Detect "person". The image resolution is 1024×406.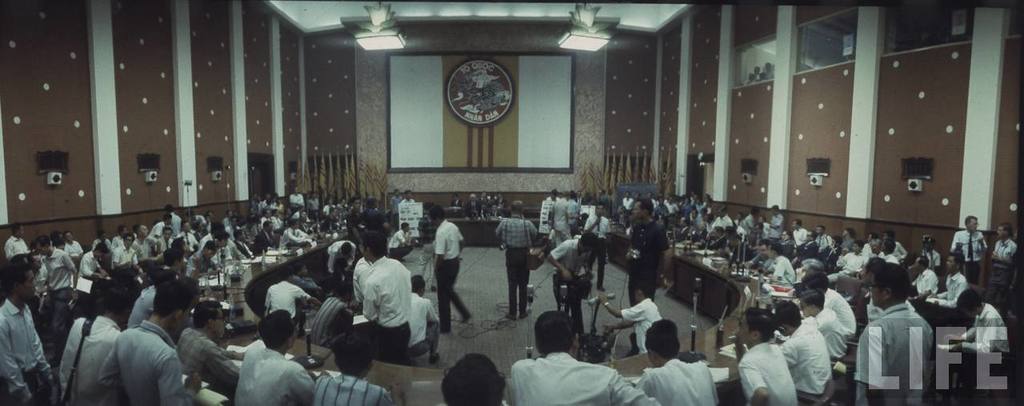
region(549, 224, 612, 325).
